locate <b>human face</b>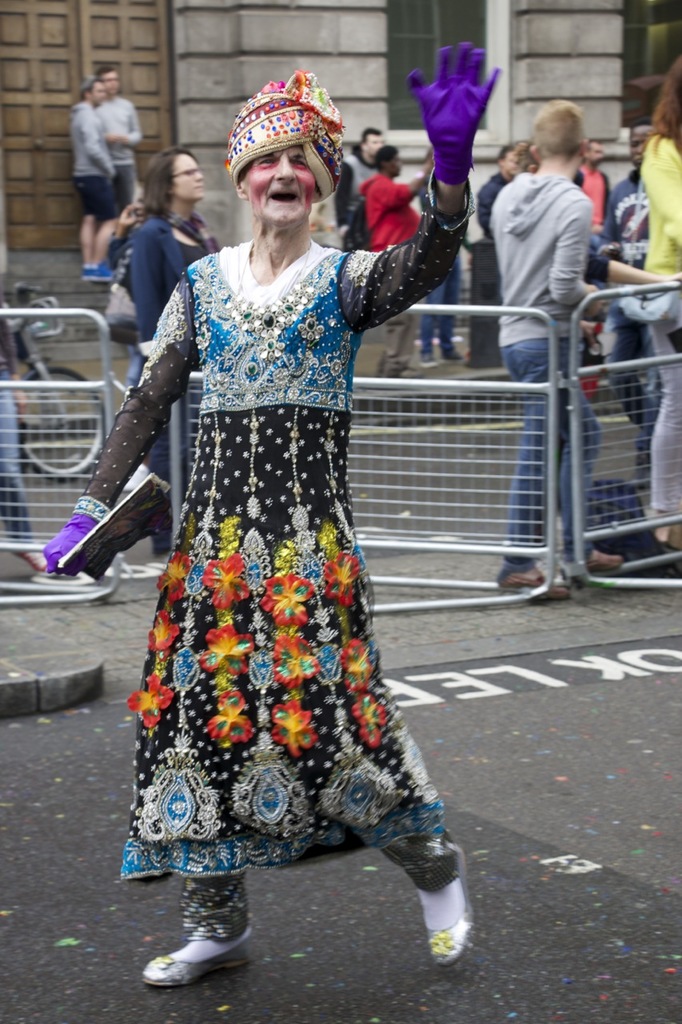
pyautogui.locateOnScreen(499, 150, 518, 181)
